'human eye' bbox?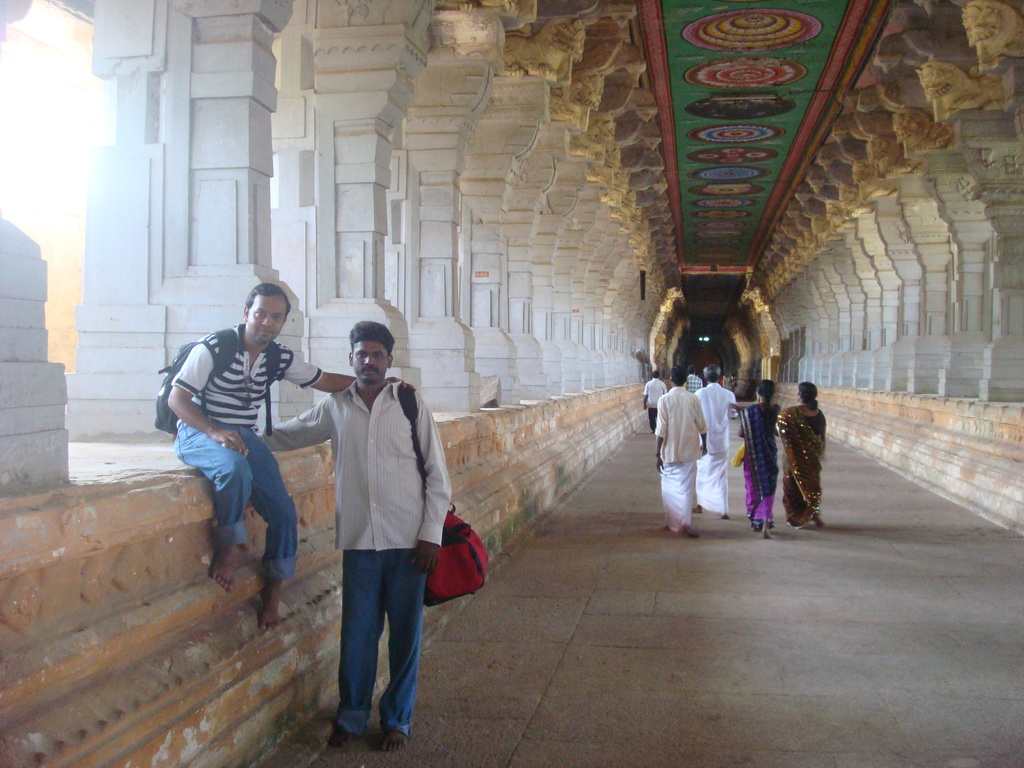
<bbox>267, 312, 285, 320</bbox>
